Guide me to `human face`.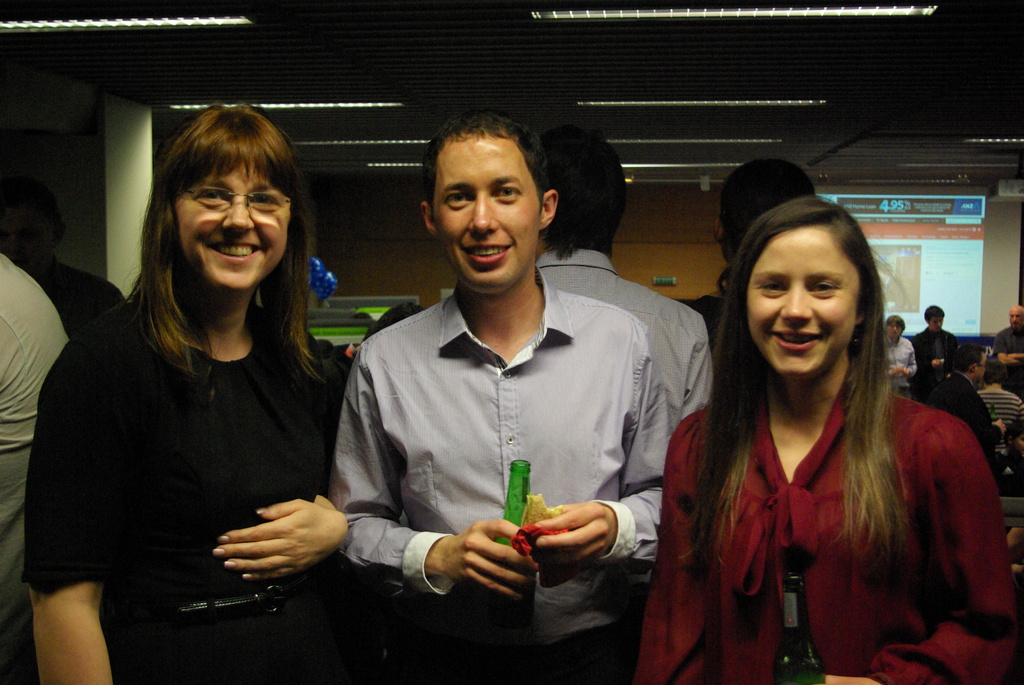
Guidance: Rect(748, 230, 858, 374).
